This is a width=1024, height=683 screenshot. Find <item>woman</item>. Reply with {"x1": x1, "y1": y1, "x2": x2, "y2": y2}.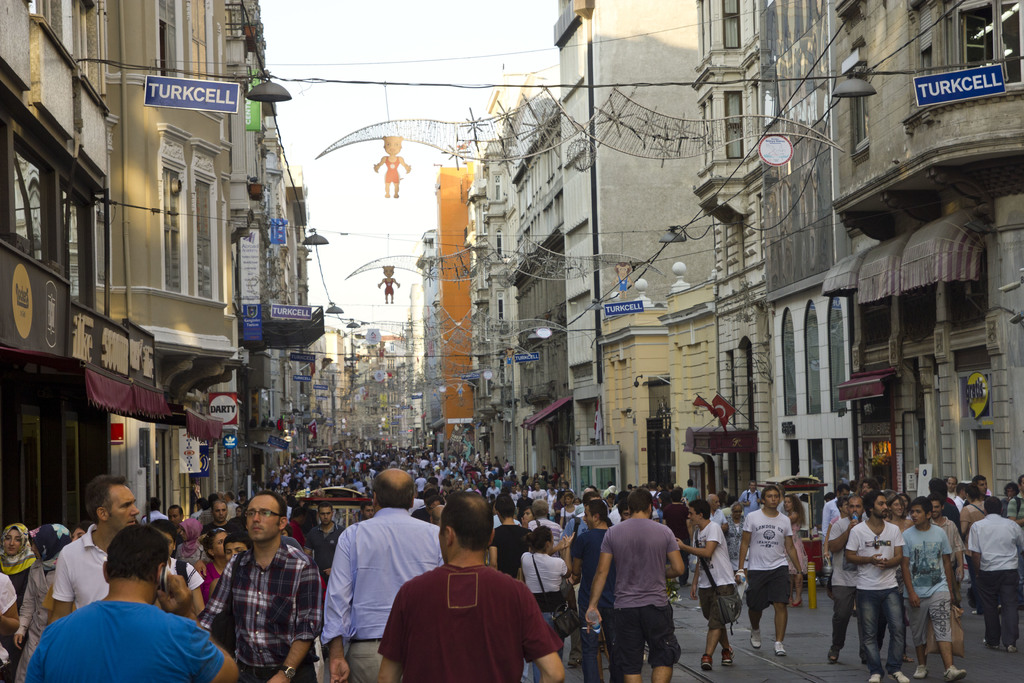
{"x1": 12, "y1": 523, "x2": 75, "y2": 682}.
